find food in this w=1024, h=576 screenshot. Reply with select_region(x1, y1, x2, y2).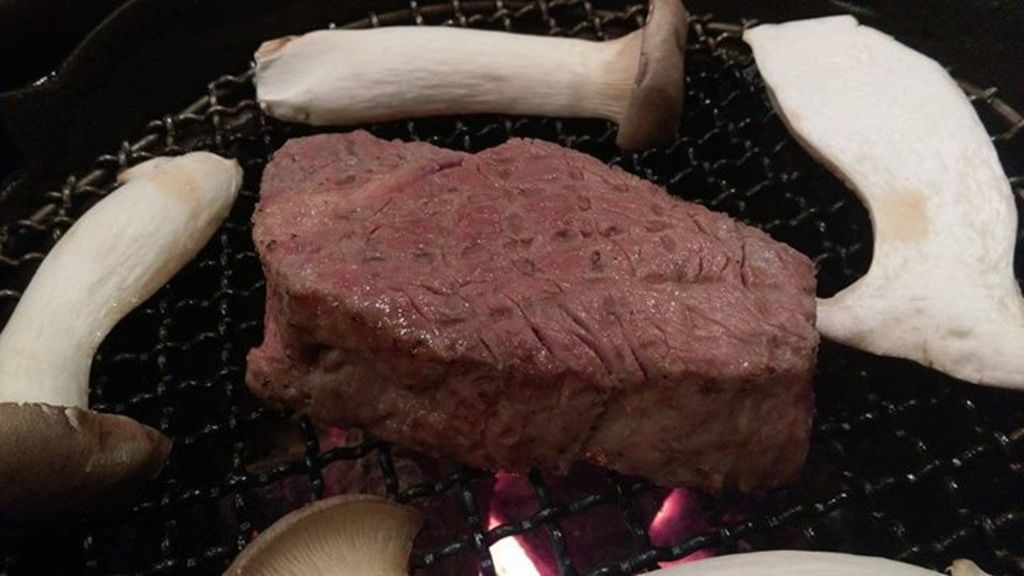
select_region(240, 141, 792, 468).
